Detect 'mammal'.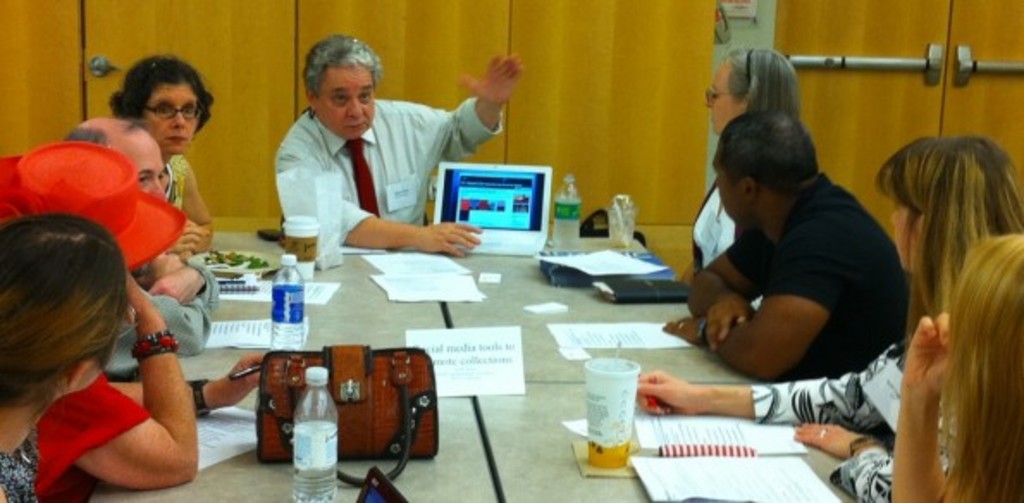
Detected at crop(55, 115, 227, 350).
